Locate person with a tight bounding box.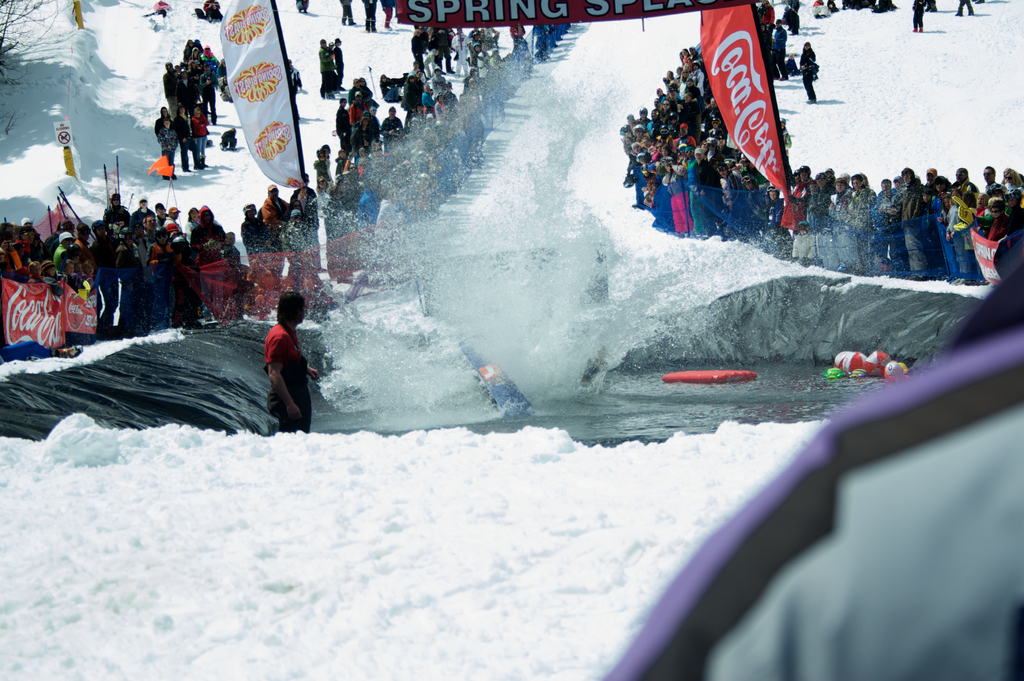
[x1=424, y1=28, x2=435, y2=45].
